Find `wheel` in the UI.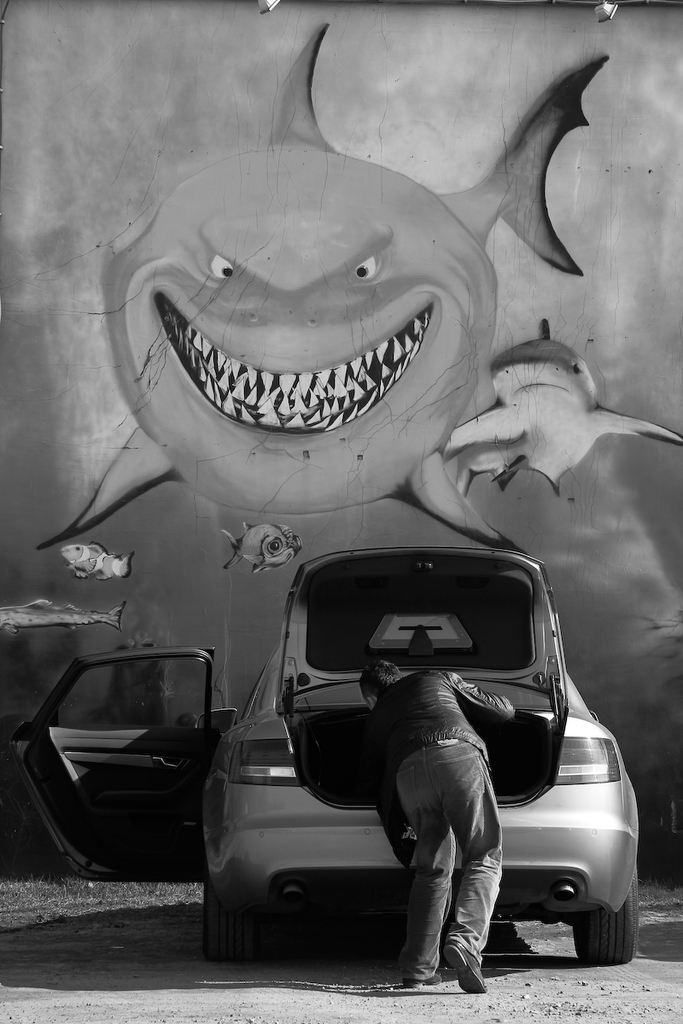
UI element at region(570, 871, 644, 963).
